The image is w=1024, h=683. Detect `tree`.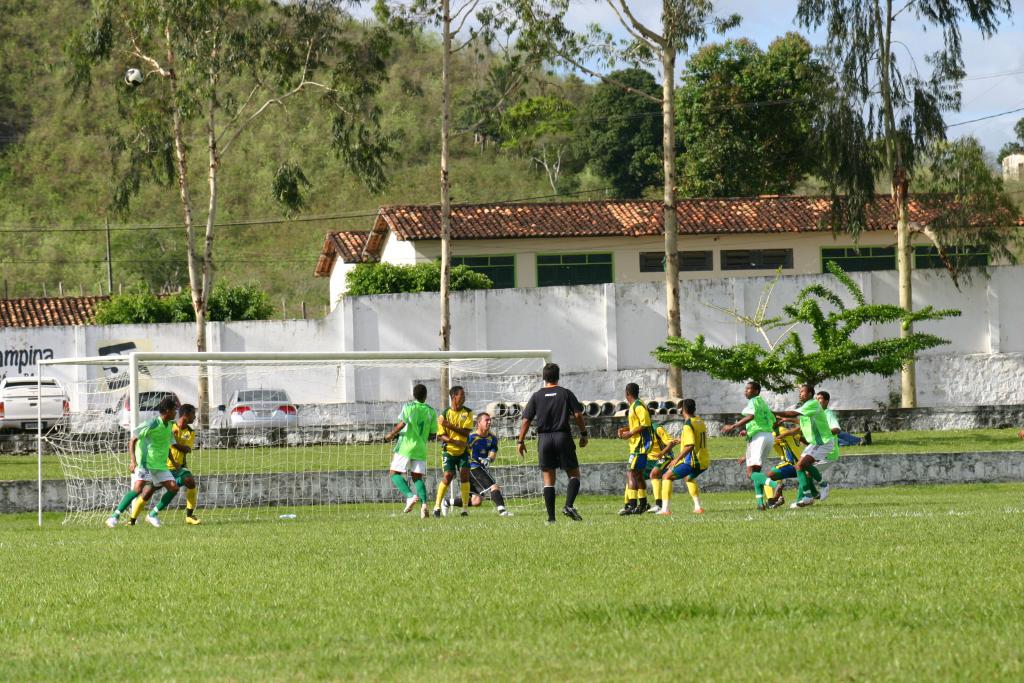
Detection: box(509, 0, 745, 407).
